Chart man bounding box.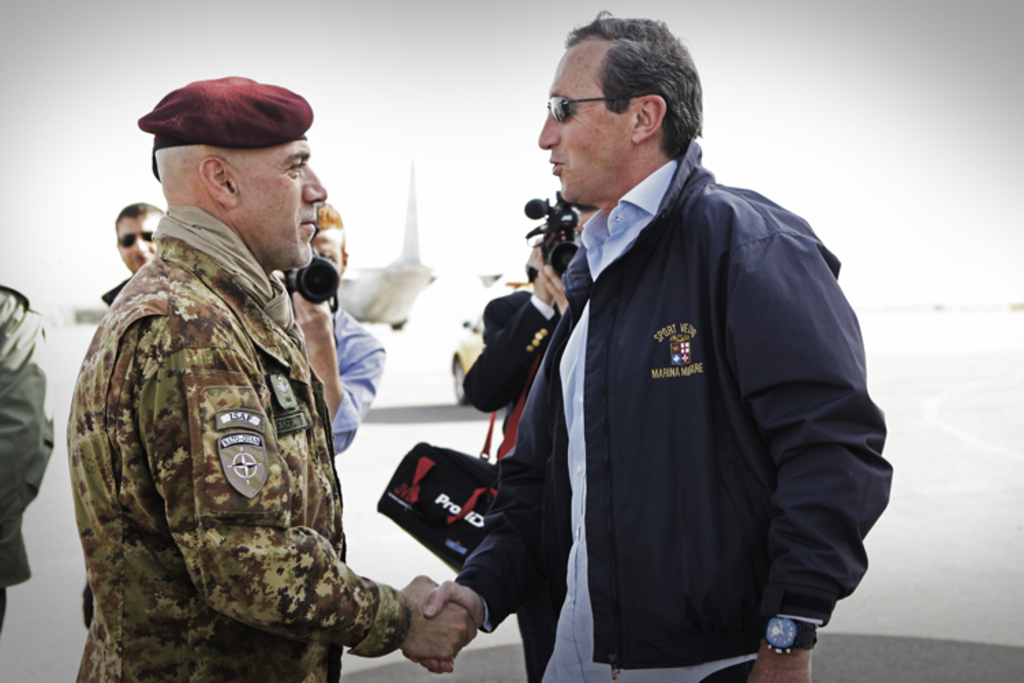
Charted: BBox(0, 264, 53, 641).
